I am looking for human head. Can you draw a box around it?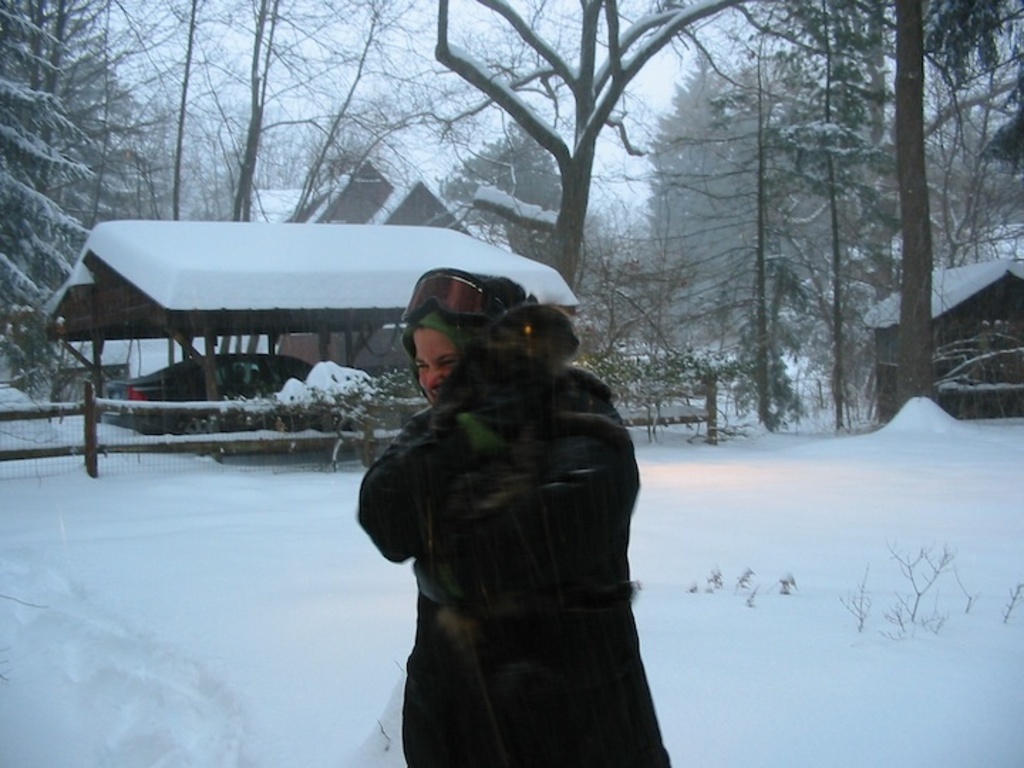
Sure, the bounding box is x1=404 y1=269 x2=521 y2=404.
